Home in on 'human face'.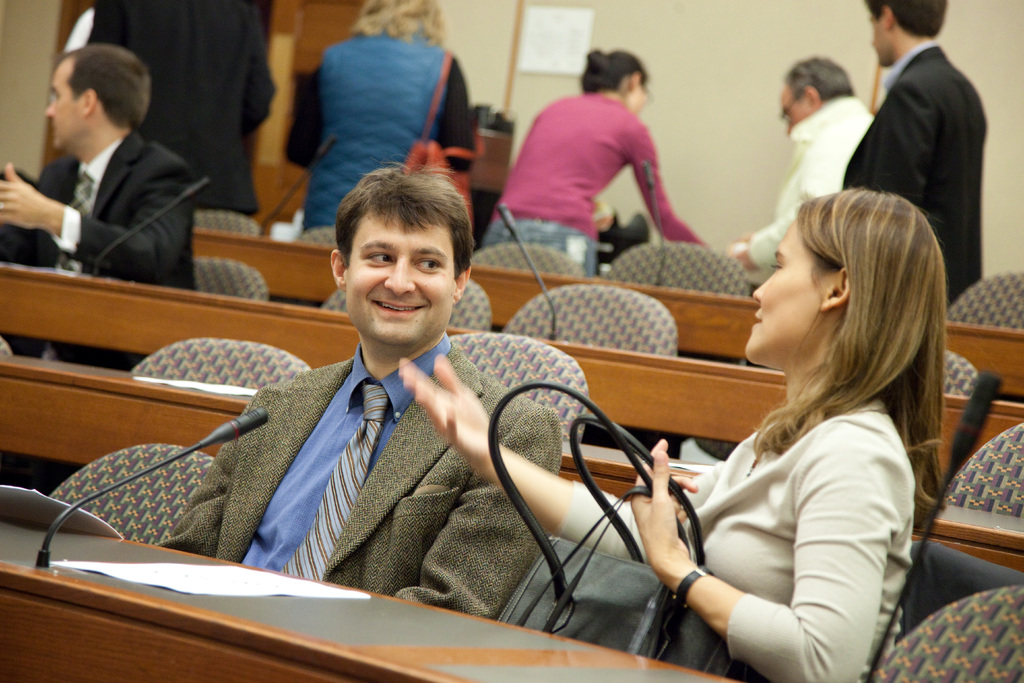
Homed in at x1=784, y1=86, x2=808, y2=133.
